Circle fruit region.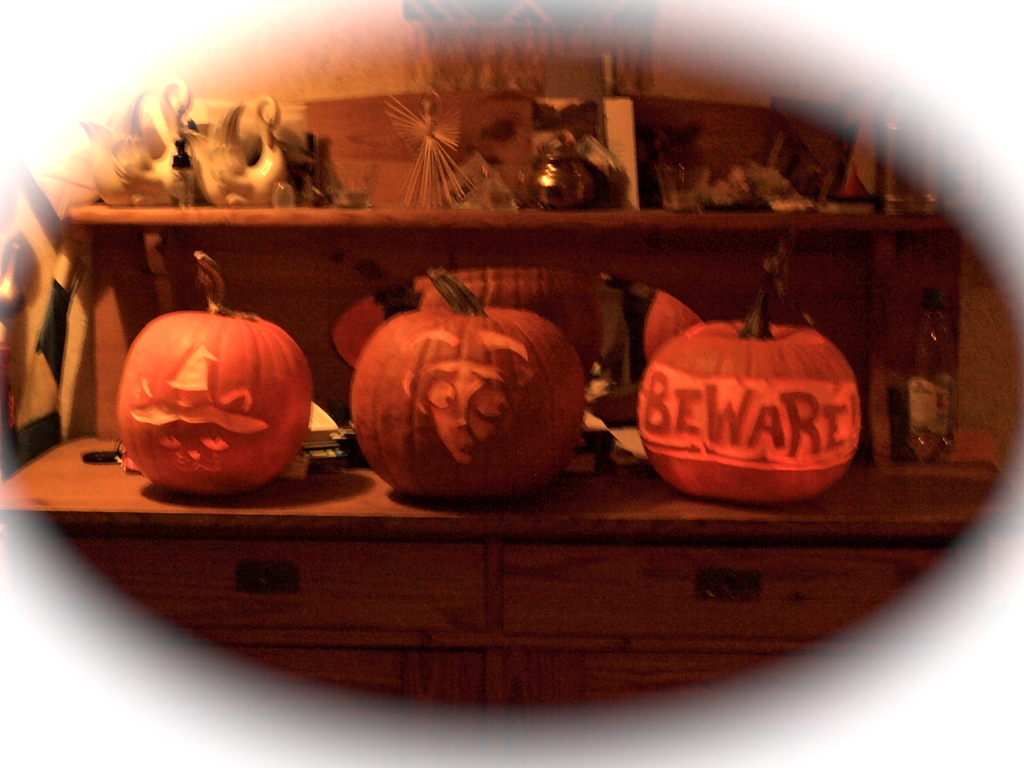
Region: 632:258:865:506.
